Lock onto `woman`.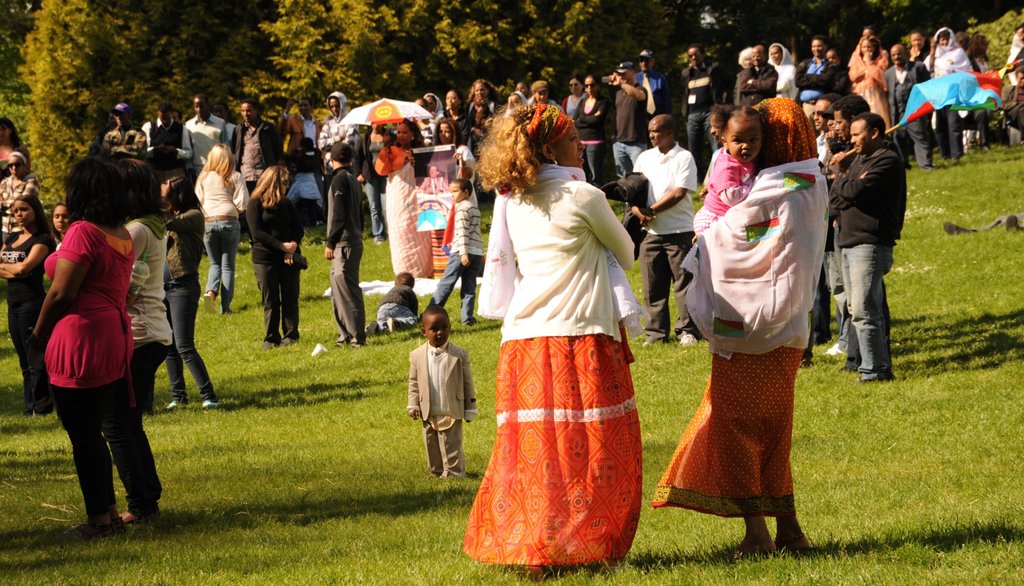
Locked: (left=30, top=160, right=166, bottom=537).
